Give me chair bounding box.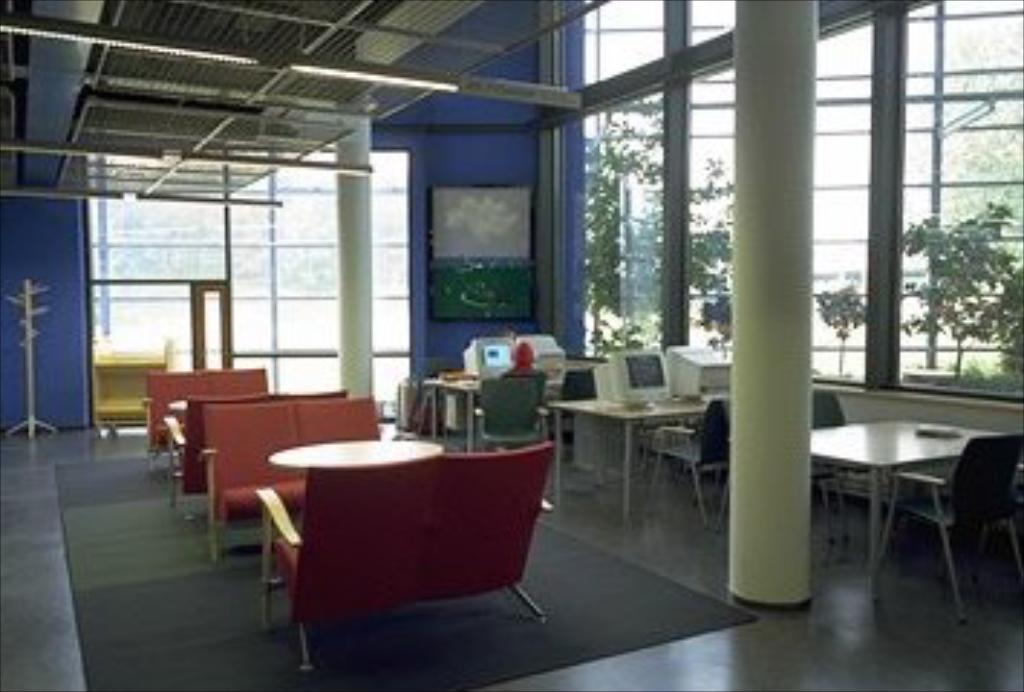
[x1=862, y1=427, x2=1021, y2=631].
